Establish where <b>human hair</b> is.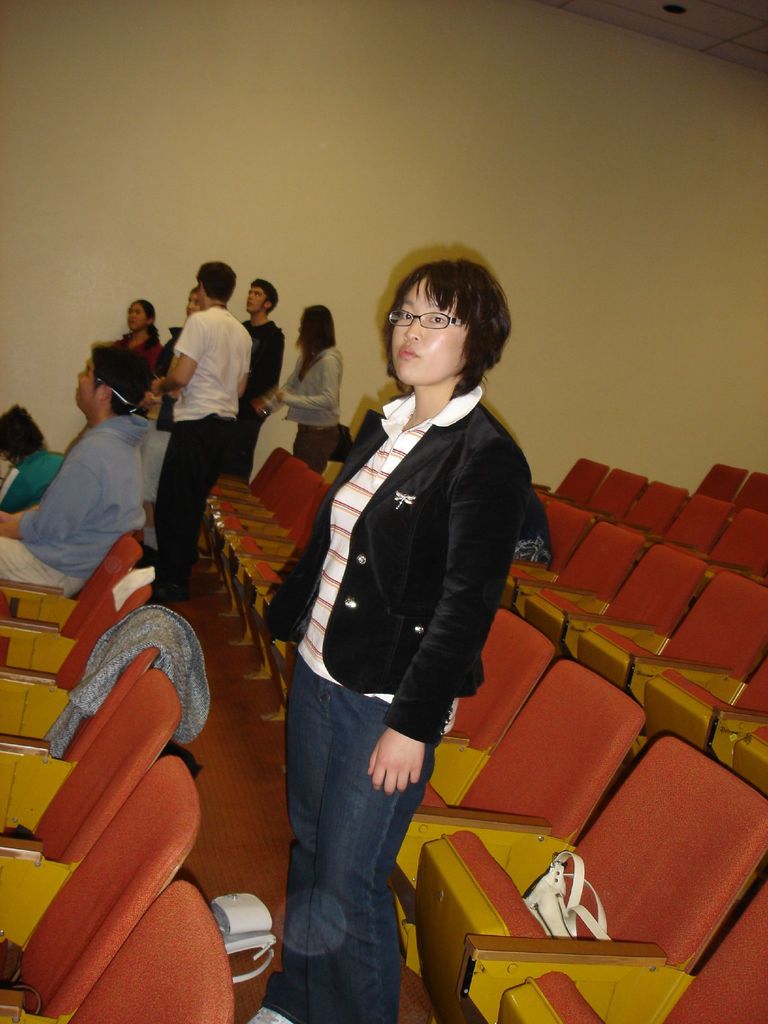
Established at rect(0, 401, 49, 468).
